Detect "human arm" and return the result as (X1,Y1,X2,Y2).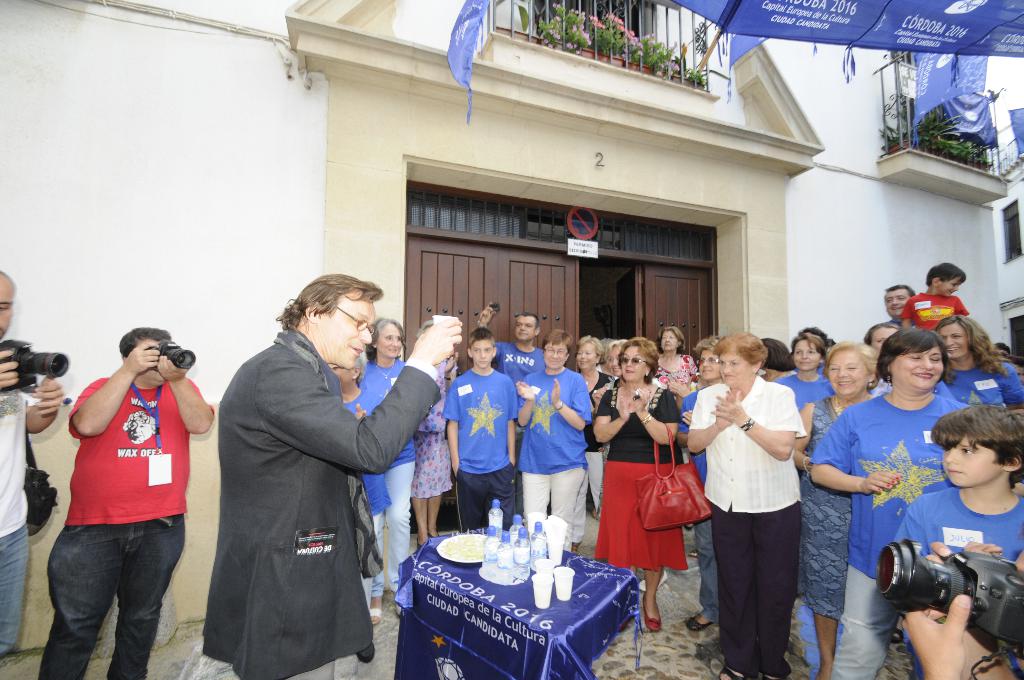
(687,383,742,452).
